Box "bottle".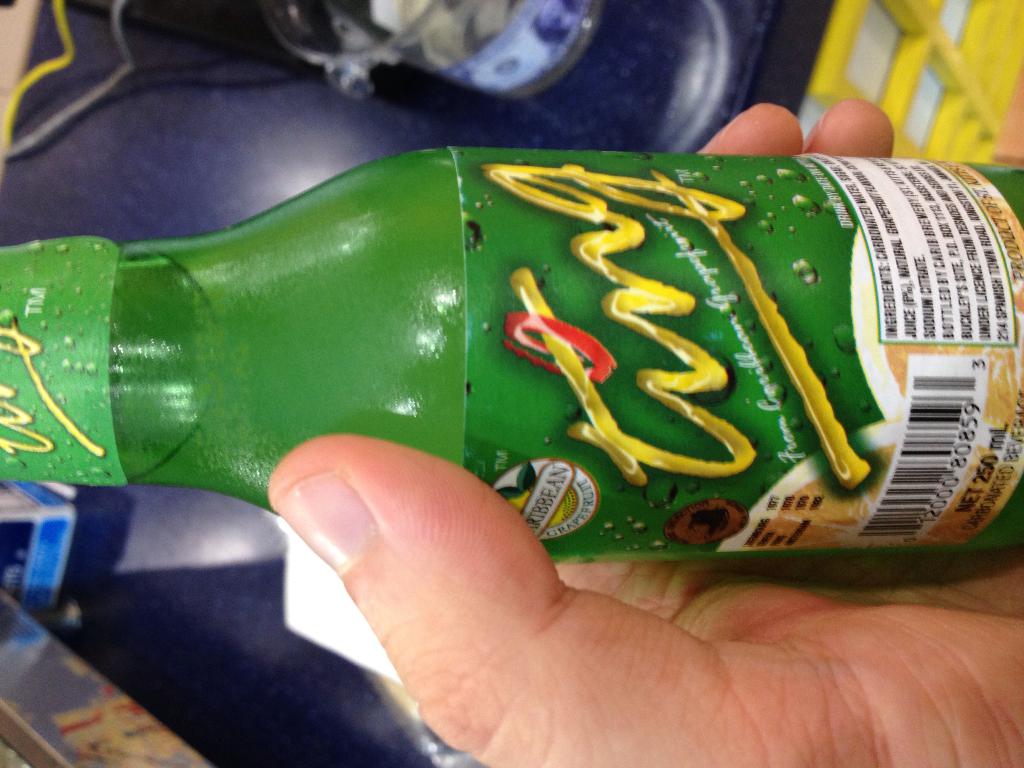
region(40, 116, 1001, 596).
